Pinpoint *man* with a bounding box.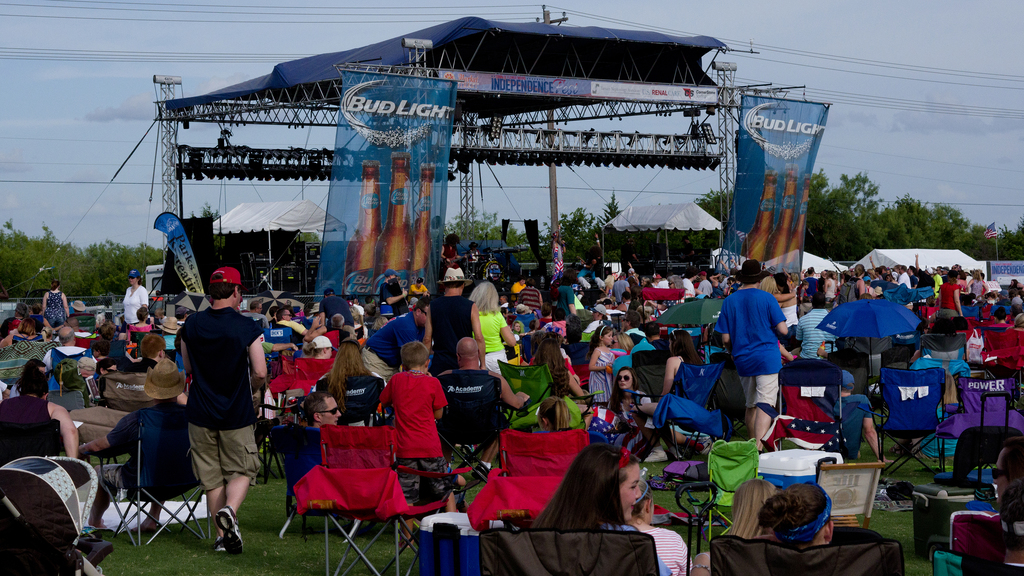
region(434, 339, 529, 483).
